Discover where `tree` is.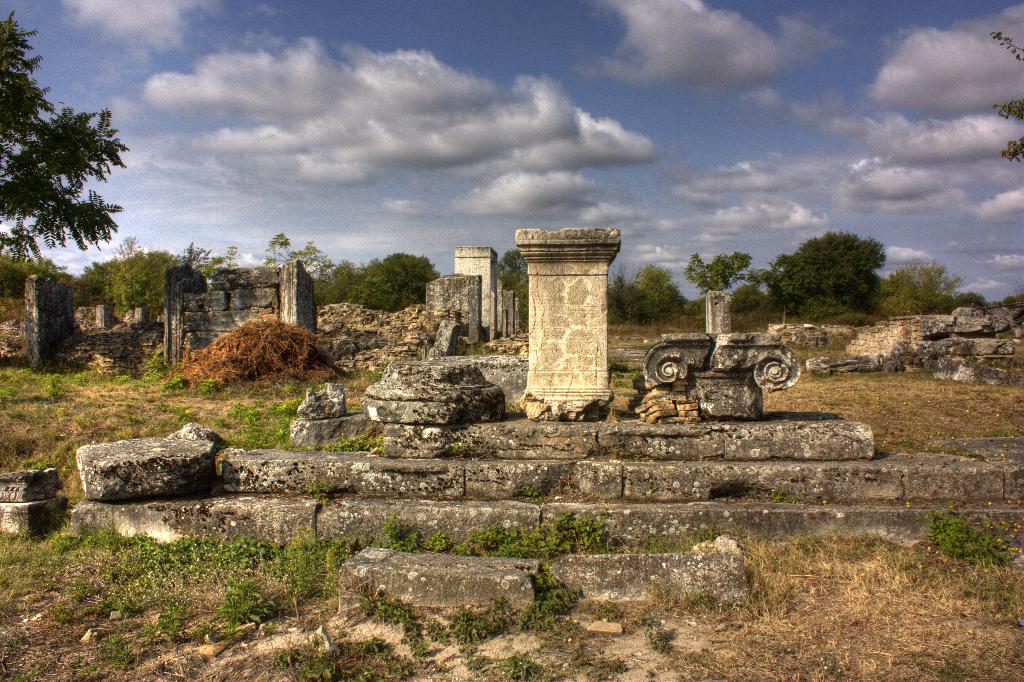
Discovered at {"left": 10, "top": 44, "right": 159, "bottom": 377}.
